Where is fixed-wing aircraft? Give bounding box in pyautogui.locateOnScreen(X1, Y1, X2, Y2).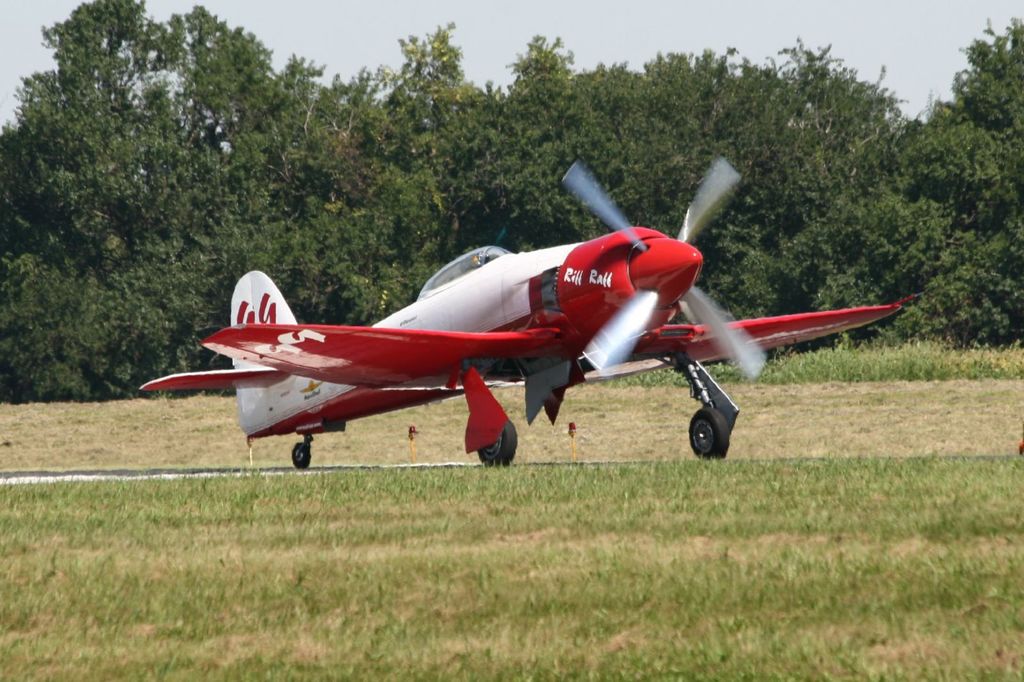
pyautogui.locateOnScreen(132, 155, 925, 472).
